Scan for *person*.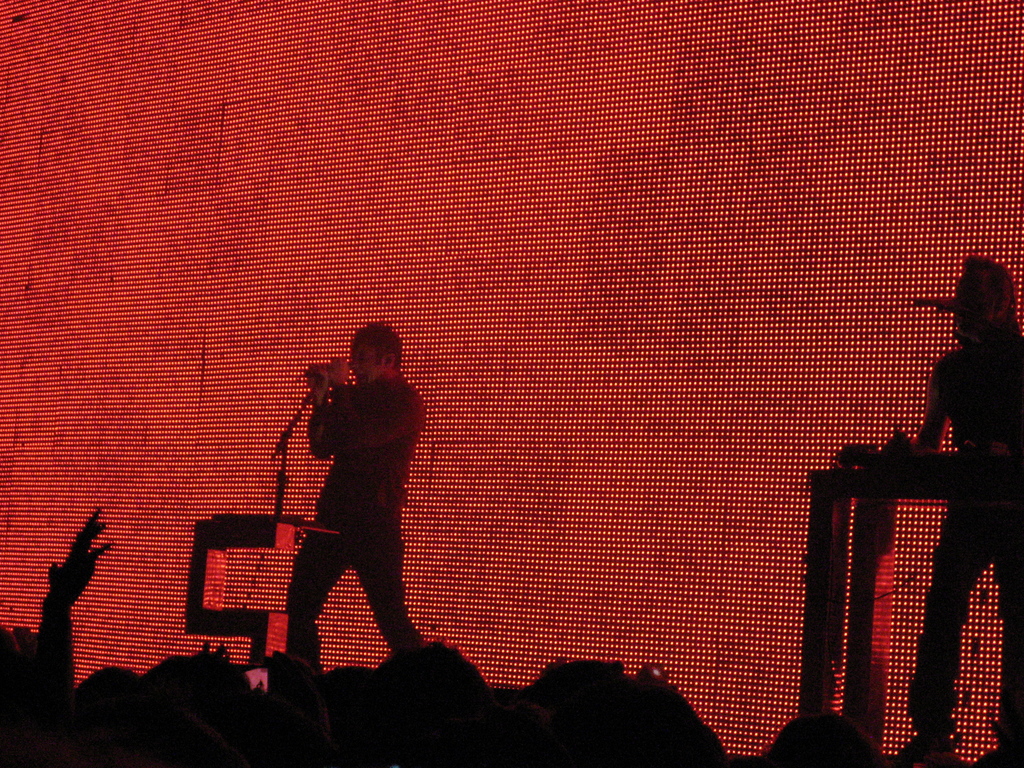
Scan result: bbox(874, 252, 1023, 767).
